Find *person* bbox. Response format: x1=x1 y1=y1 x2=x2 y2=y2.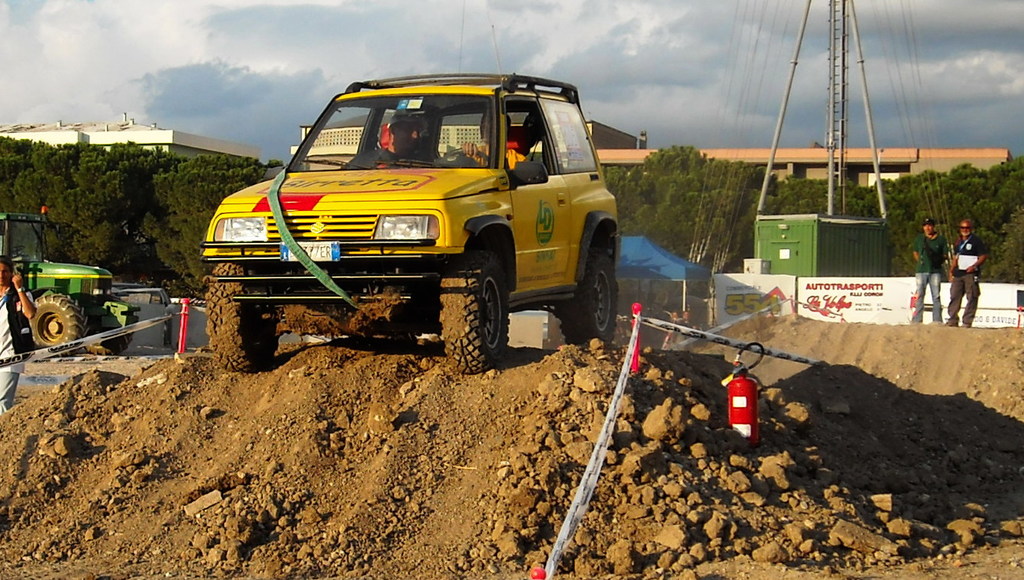
x1=458 y1=110 x2=531 y2=179.
